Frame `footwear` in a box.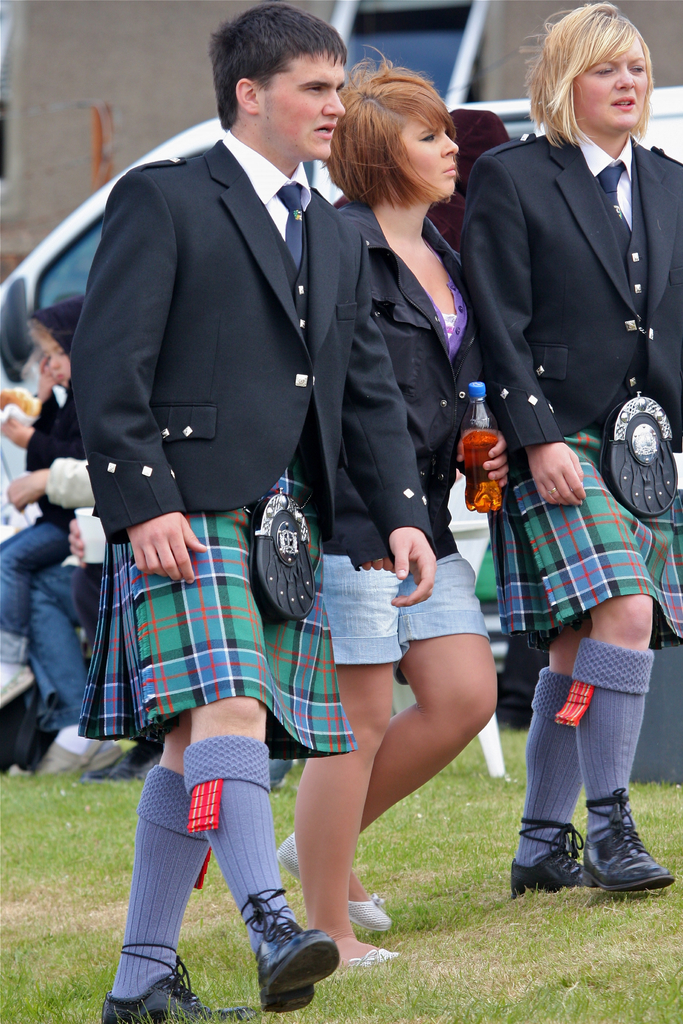
box=[270, 829, 393, 940].
